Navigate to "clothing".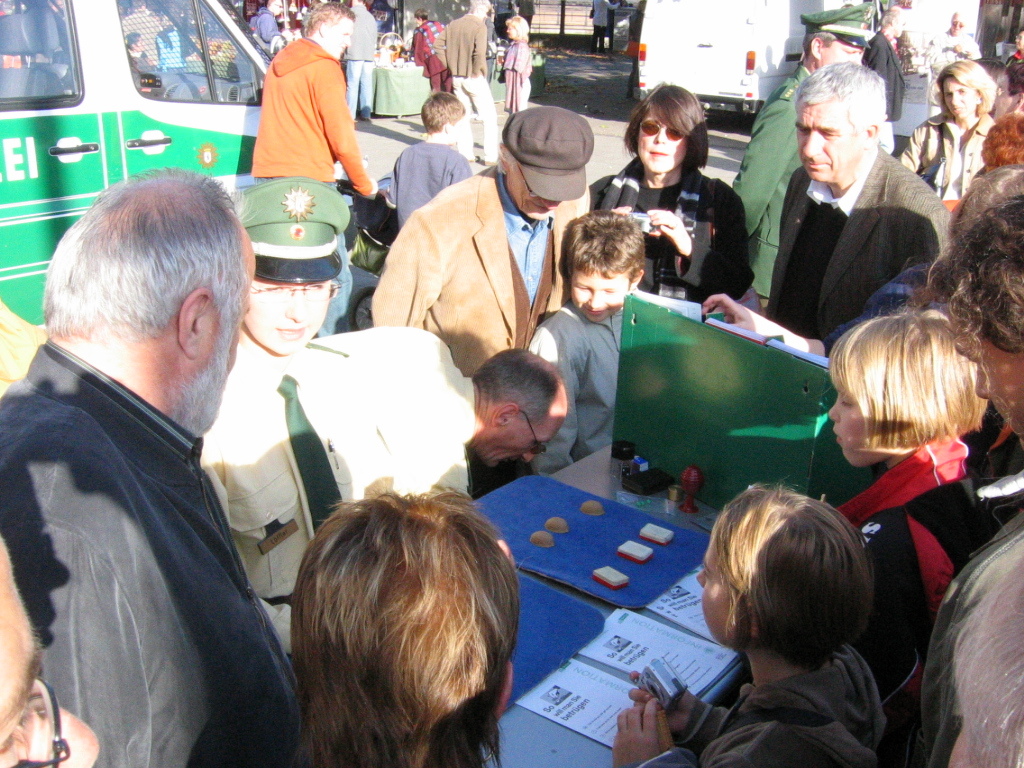
Navigation target: x1=376 y1=175 x2=571 y2=379.
